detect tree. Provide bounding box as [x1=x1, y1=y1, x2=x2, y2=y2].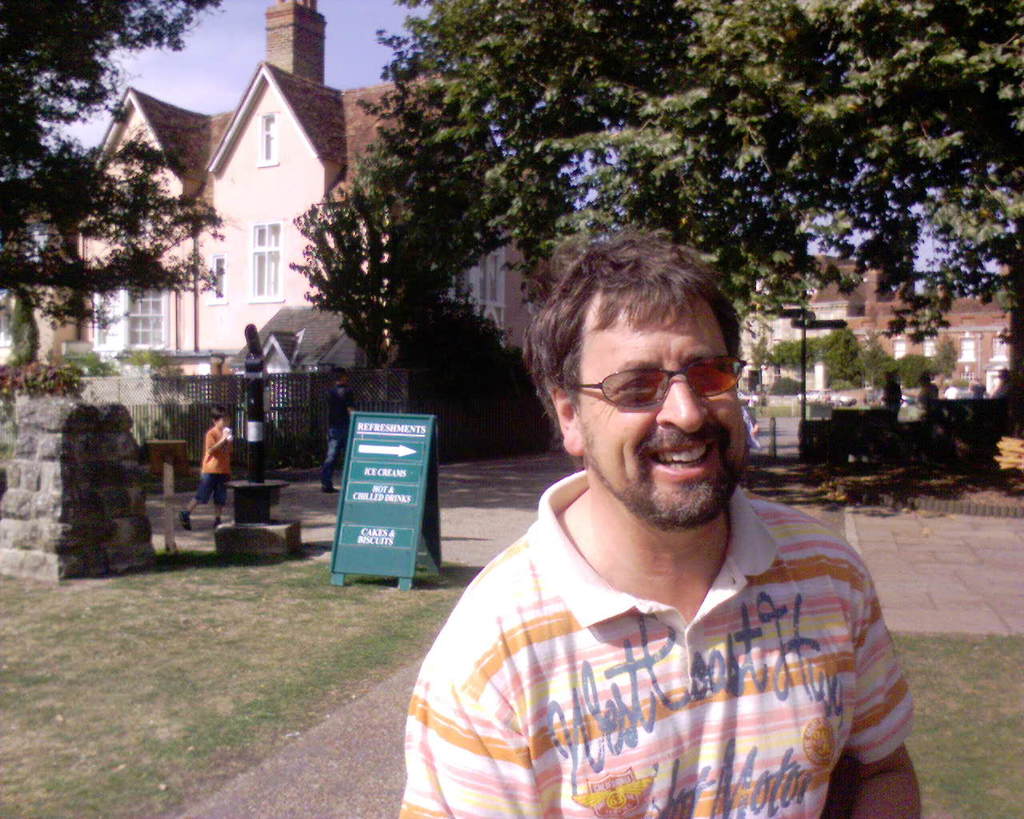
[x1=8, y1=289, x2=49, y2=365].
